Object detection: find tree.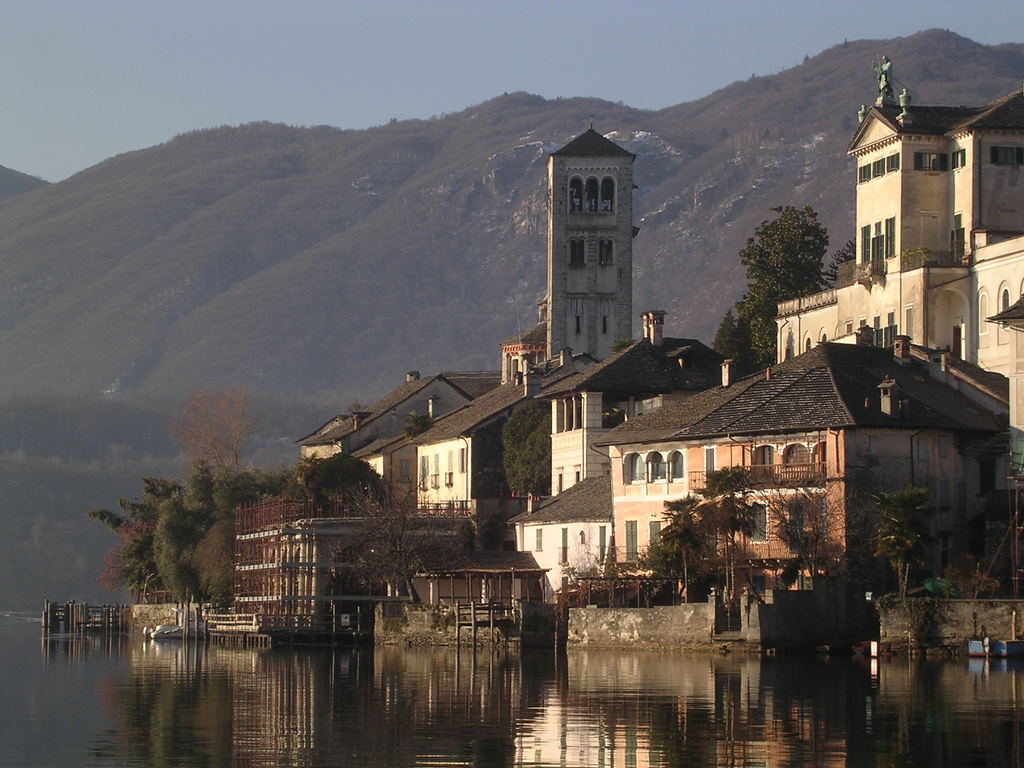
BBox(692, 468, 759, 606).
